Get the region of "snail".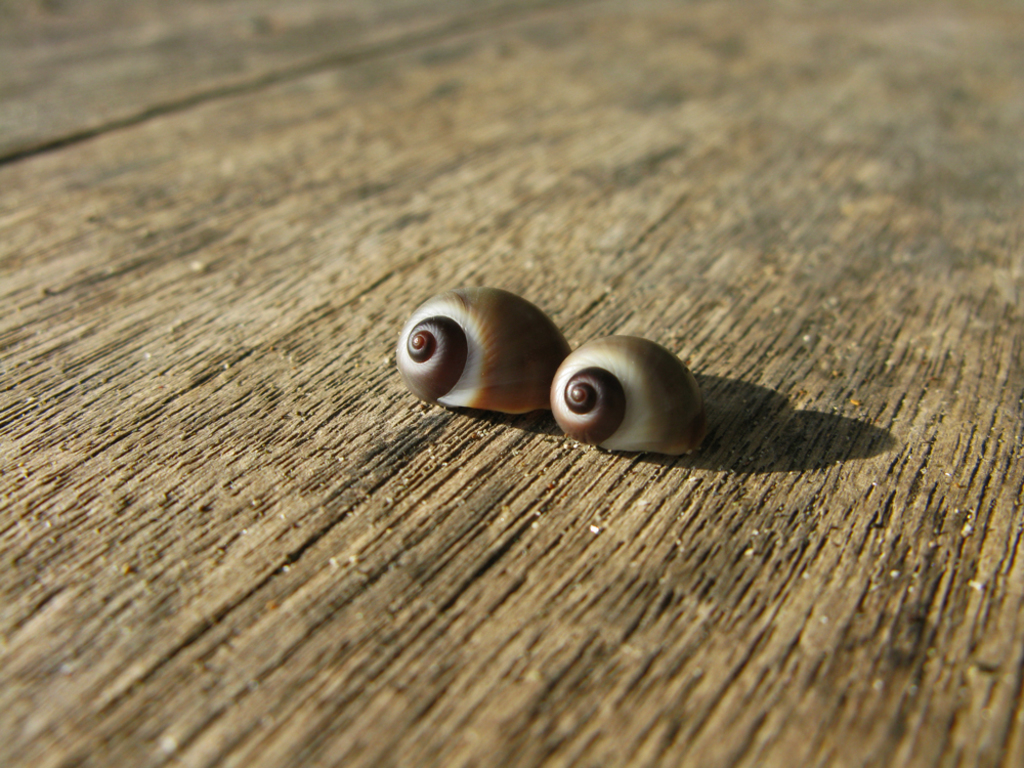
locate(547, 338, 706, 458).
